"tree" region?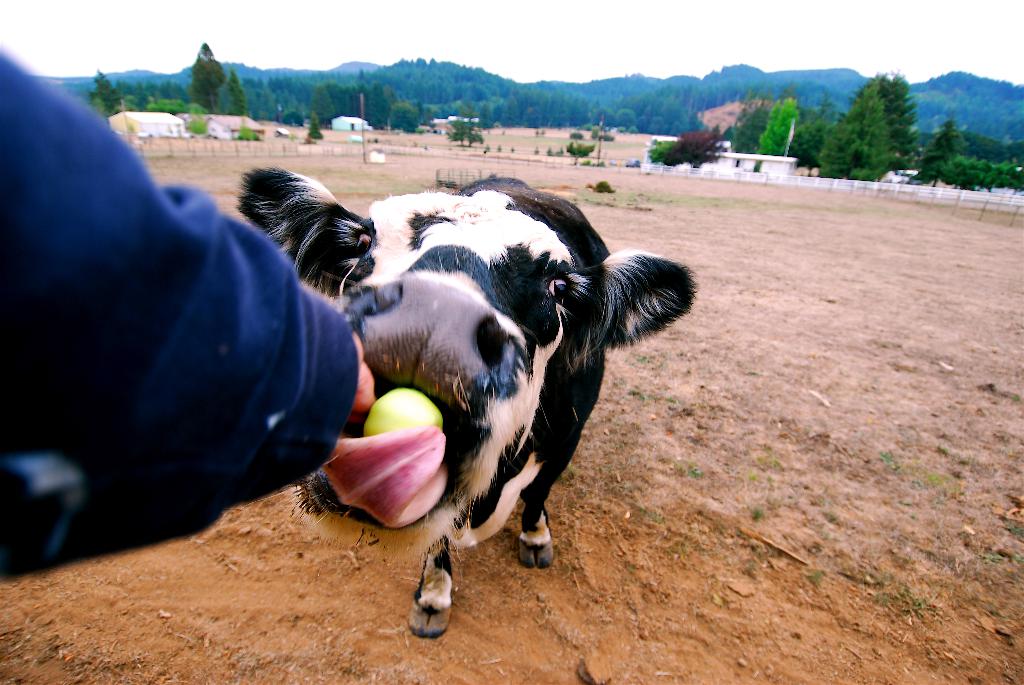
detection(194, 45, 221, 107)
